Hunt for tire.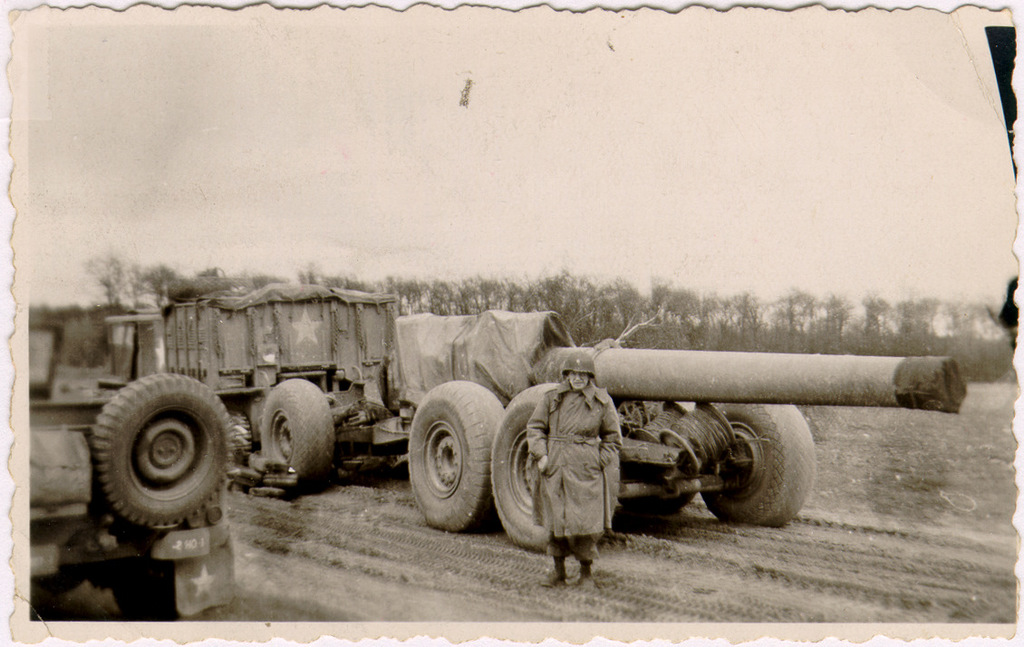
Hunted down at Rect(87, 364, 236, 534).
